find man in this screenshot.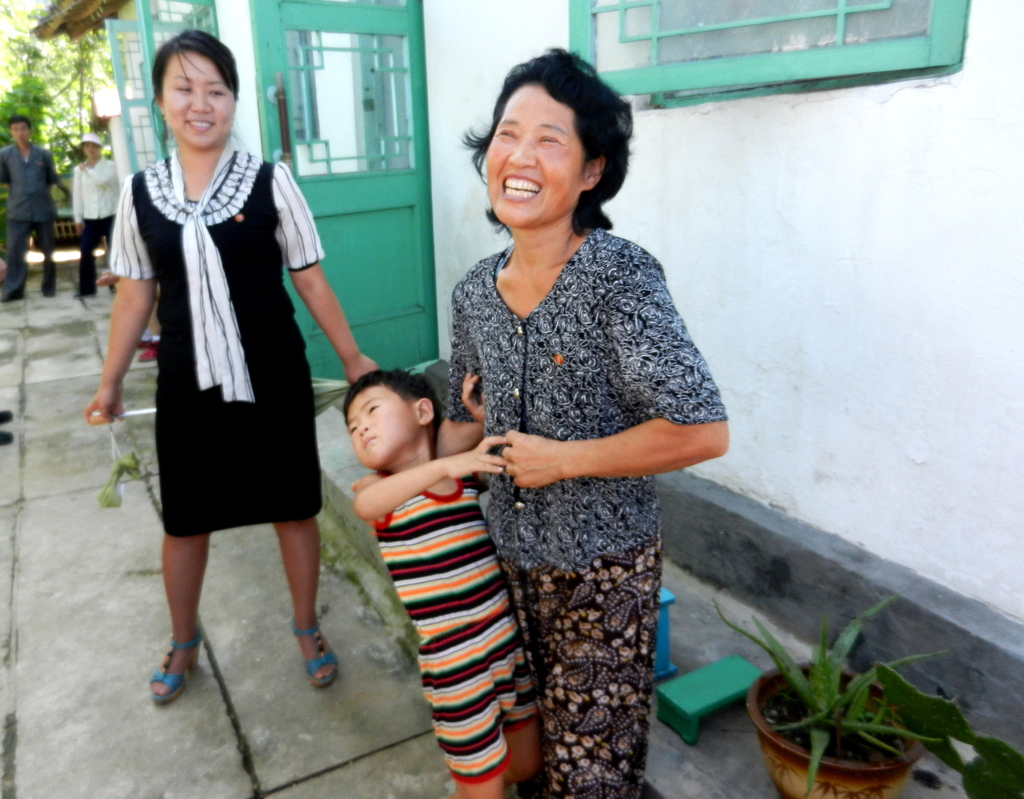
The bounding box for man is x1=0, y1=101, x2=57, y2=314.
